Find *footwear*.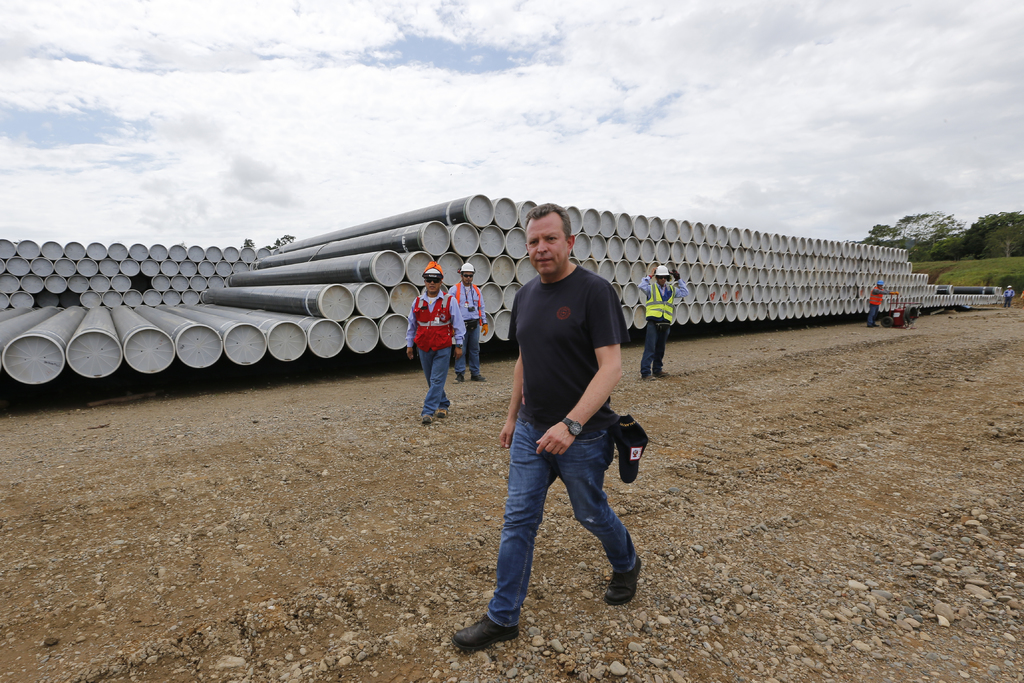
detection(601, 554, 644, 606).
